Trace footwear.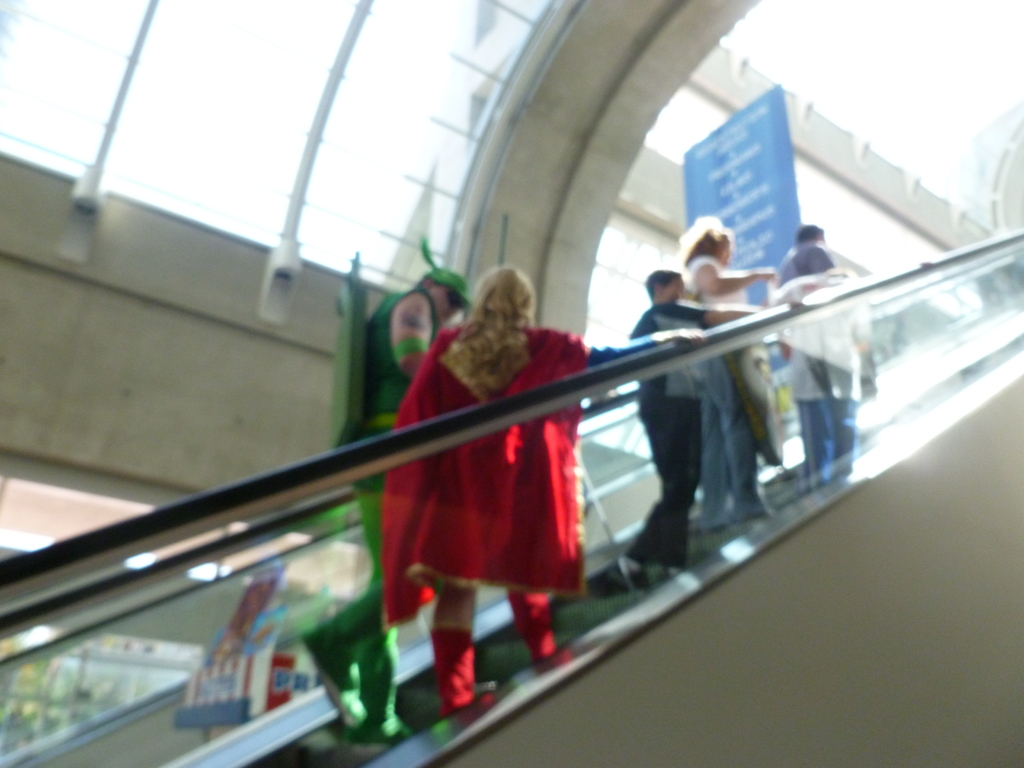
Traced to [x1=433, y1=622, x2=493, y2=709].
